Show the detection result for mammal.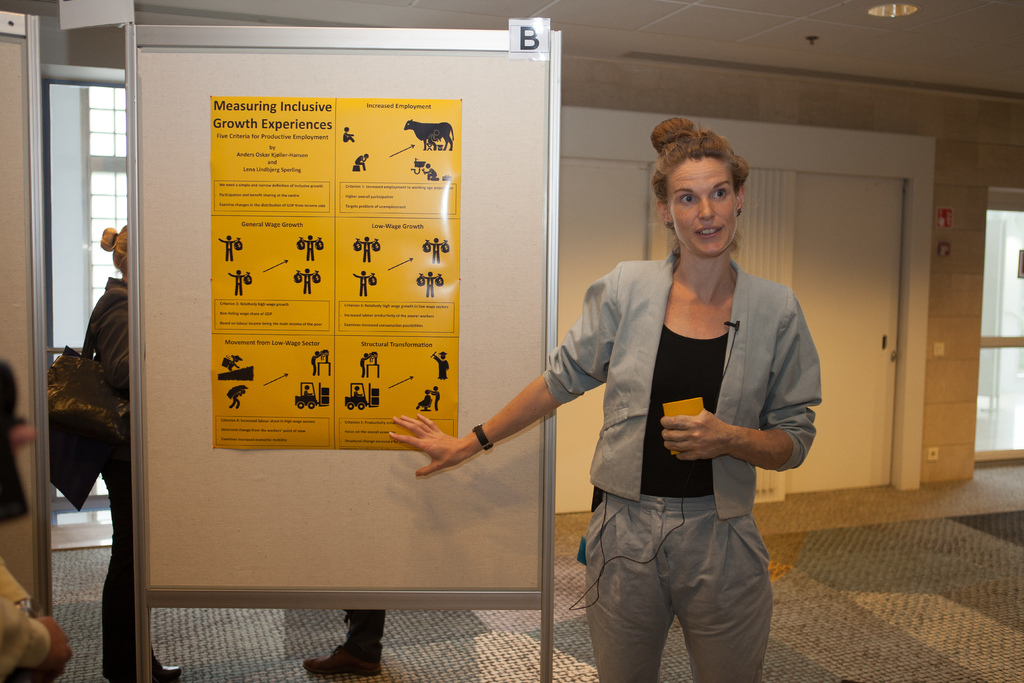
bbox=(295, 233, 321, 258).
